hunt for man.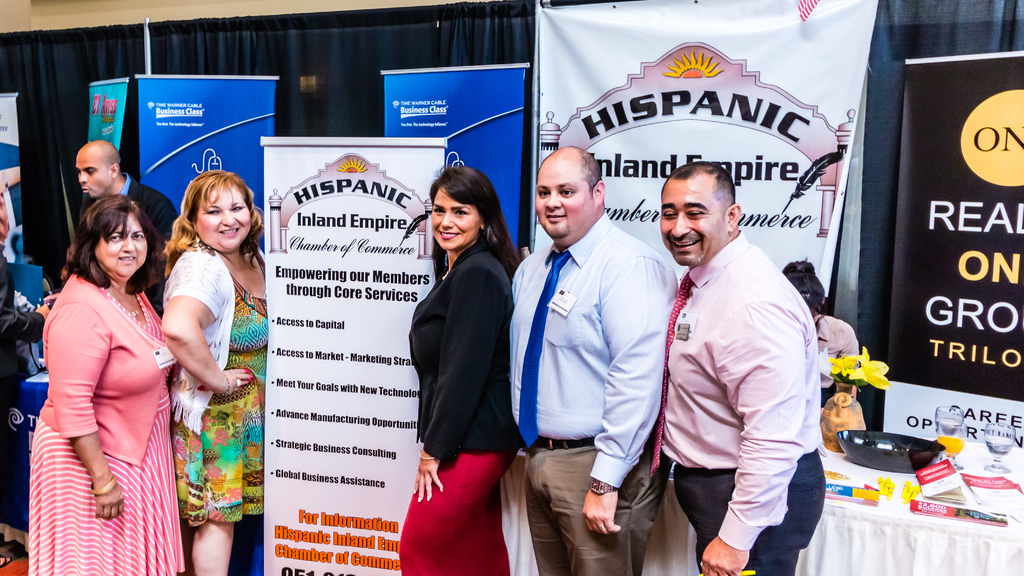
Hunted down at detection(625, 160, 817, 575).
